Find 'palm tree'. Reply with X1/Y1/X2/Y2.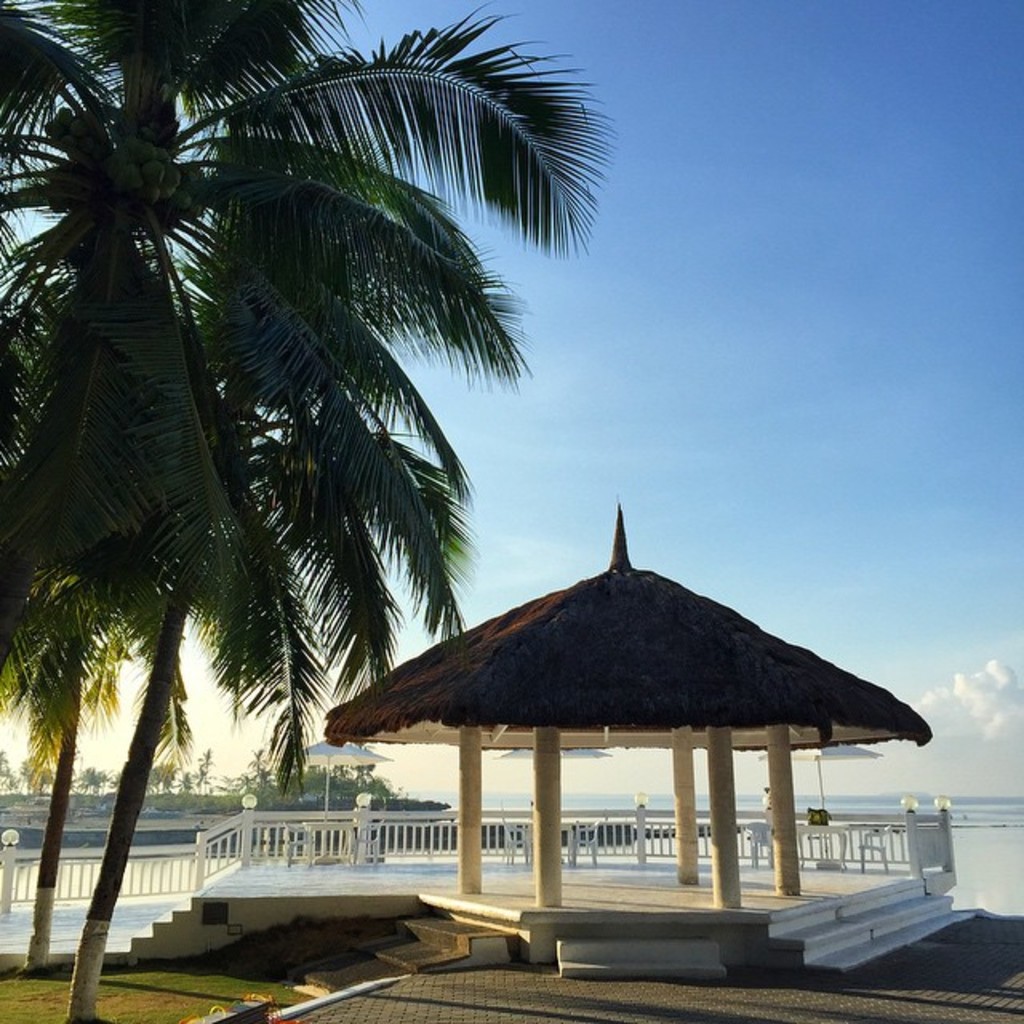
0/0/611/1022.
